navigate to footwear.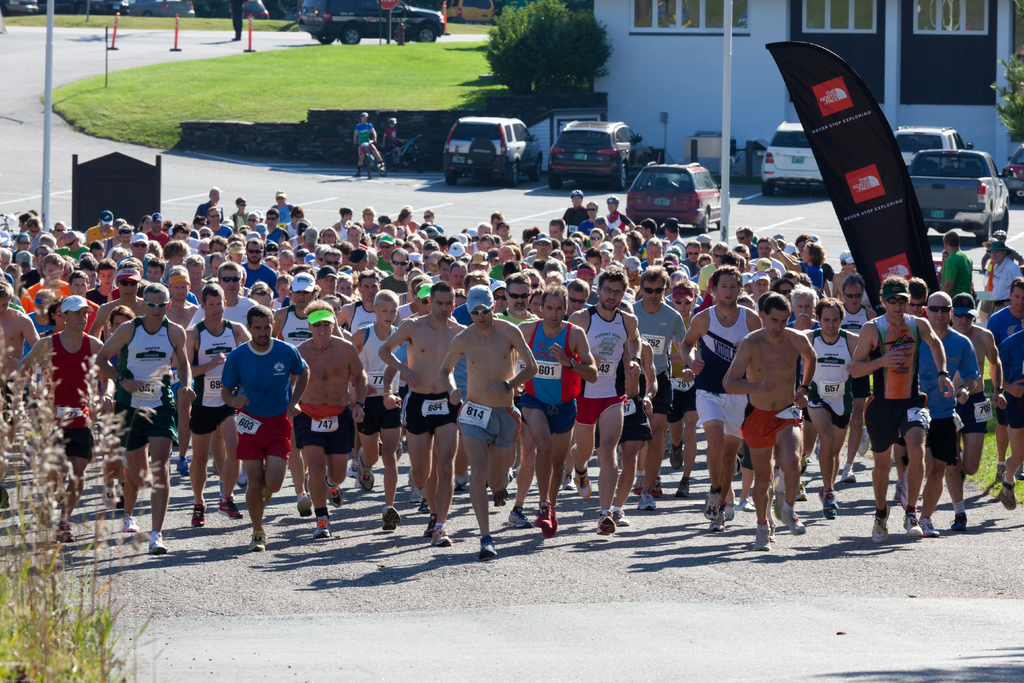
Navigation target: l=218, t=499, r=244, b=522.
